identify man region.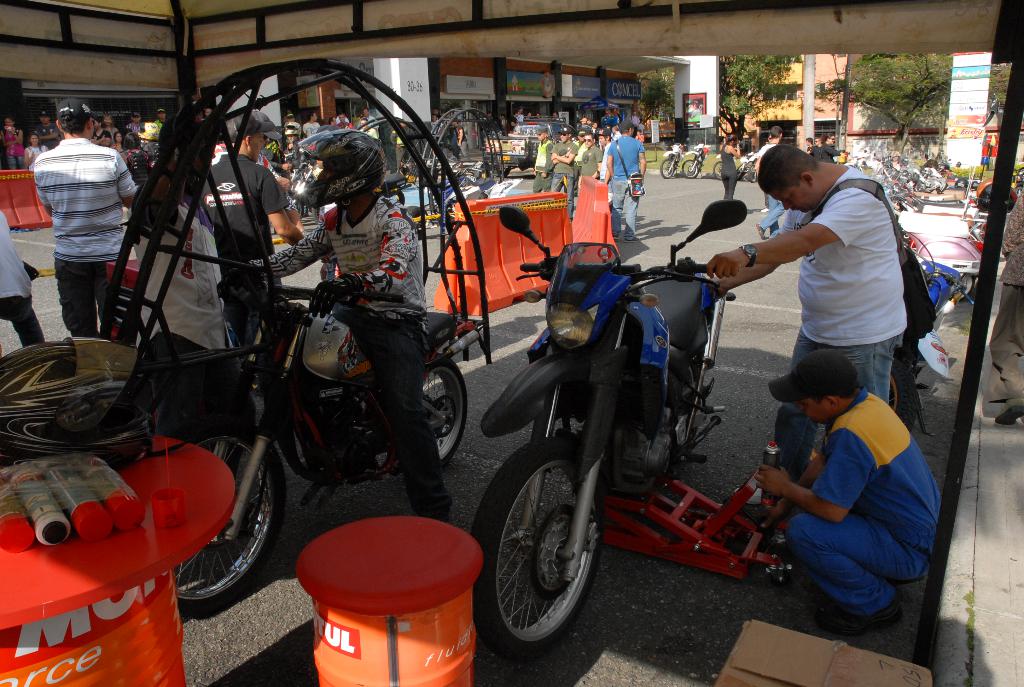
Region: x1=289 y1=119 x2=302 y2=177.
